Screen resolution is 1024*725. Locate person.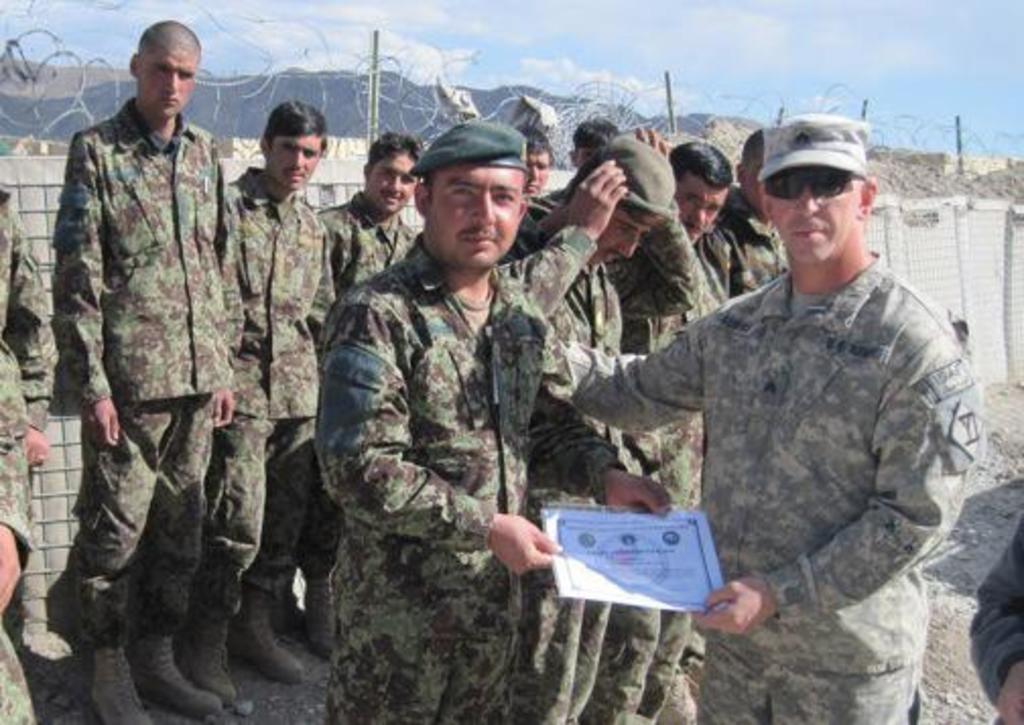
[x1=630, y1=124, x2=735, y2=723].
